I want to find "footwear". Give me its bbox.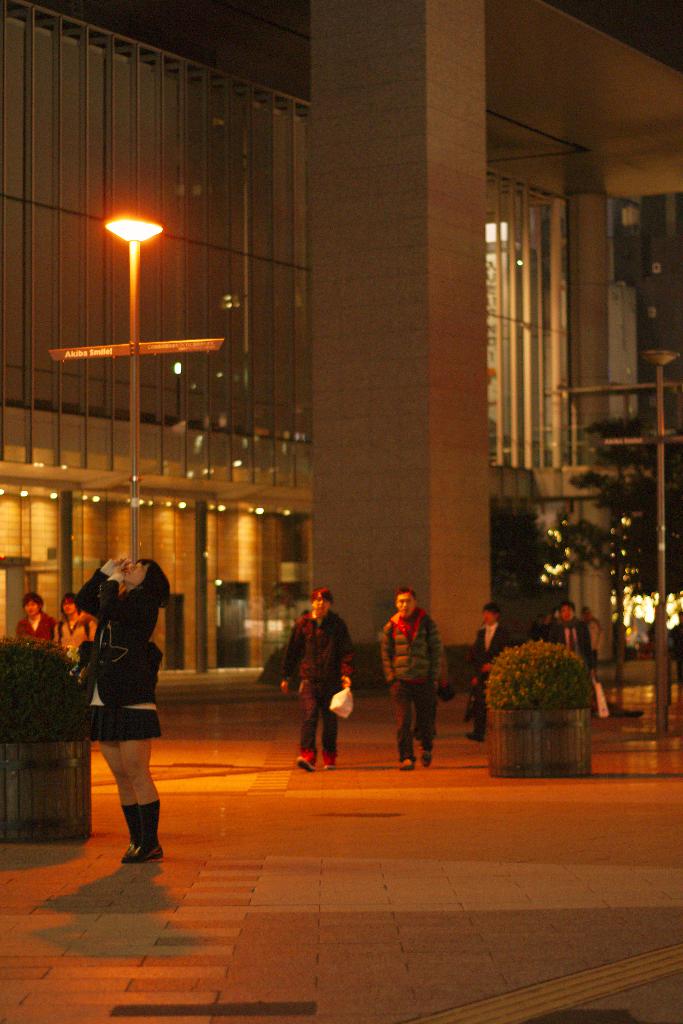
x1=127, y1=834, x2=158, y2=856.
